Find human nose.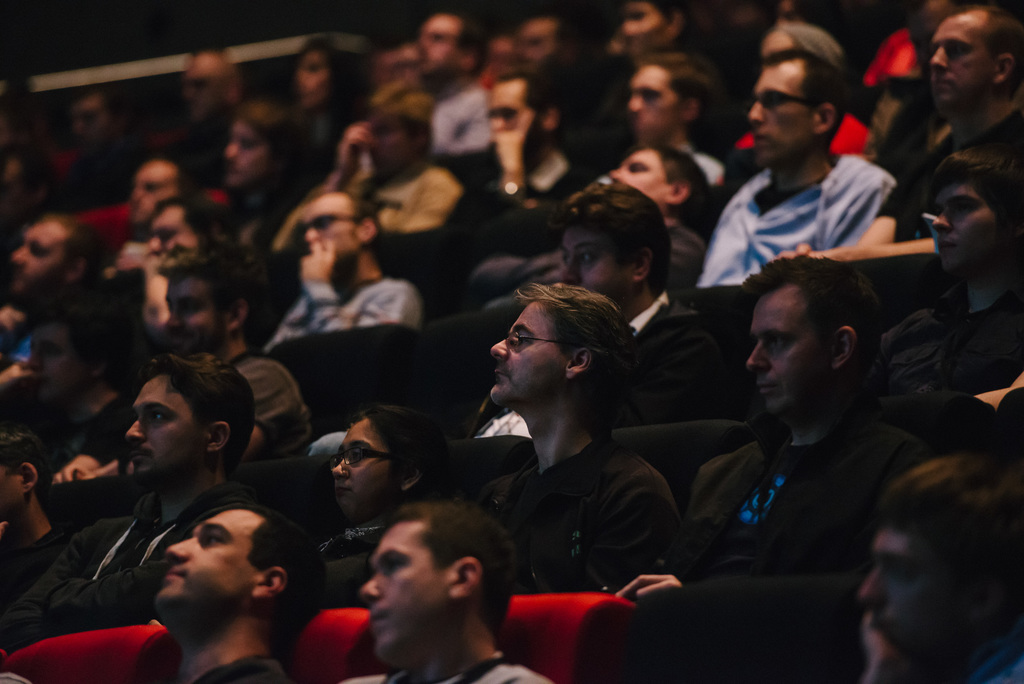
<region>610, 170, 625, 181</region>.
